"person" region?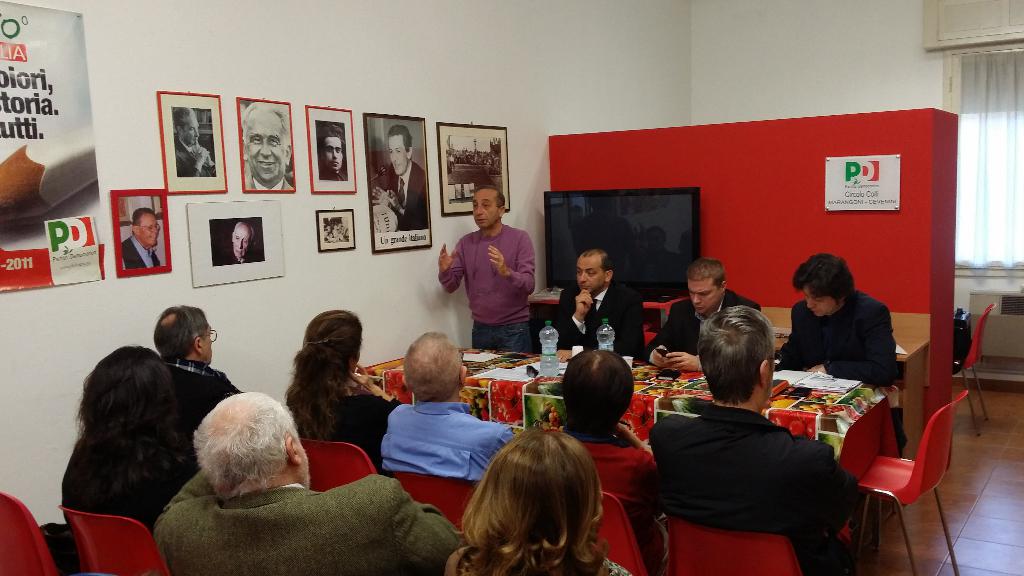
(left=281, top=301, right=404, bottom=472)
